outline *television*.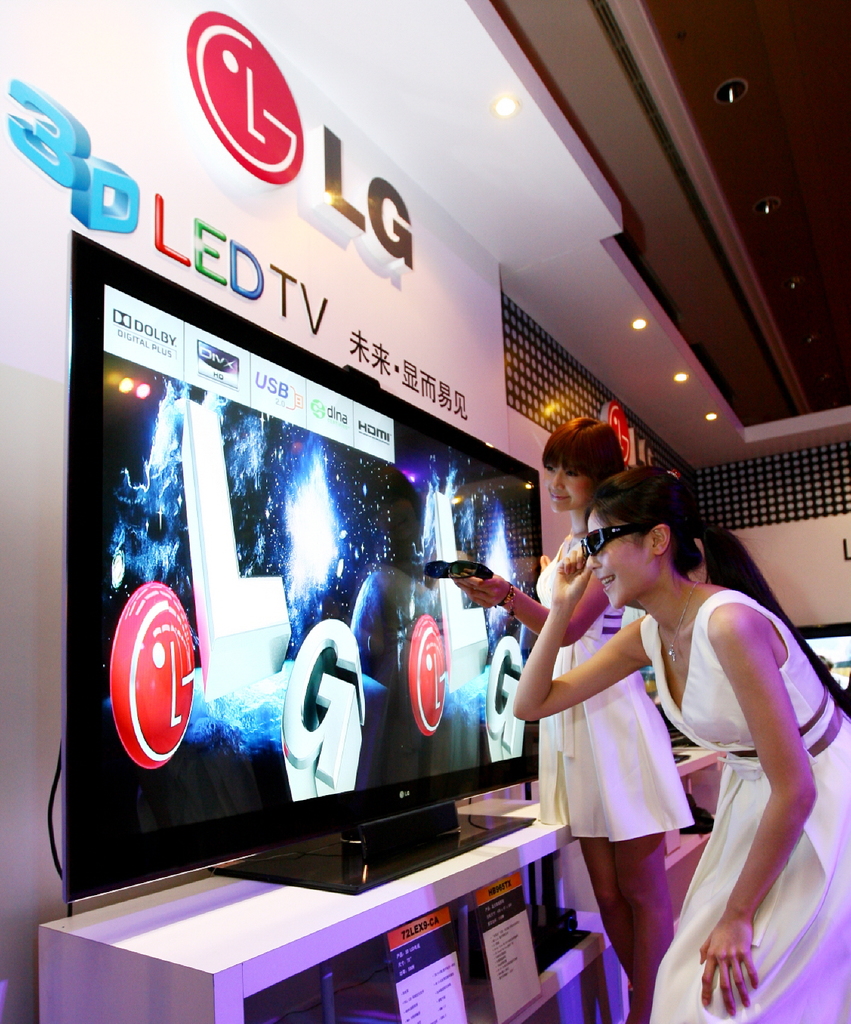
Outline: [67,228,540,916].
